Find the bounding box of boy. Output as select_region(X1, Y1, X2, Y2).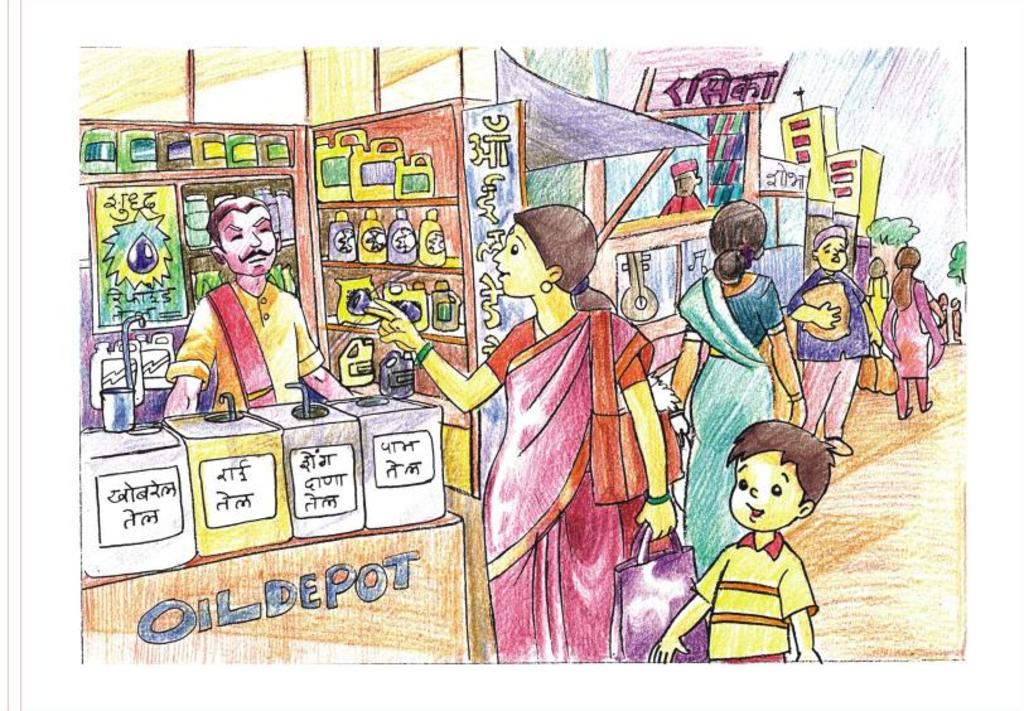
select_region(680, 424, 845, 664).
